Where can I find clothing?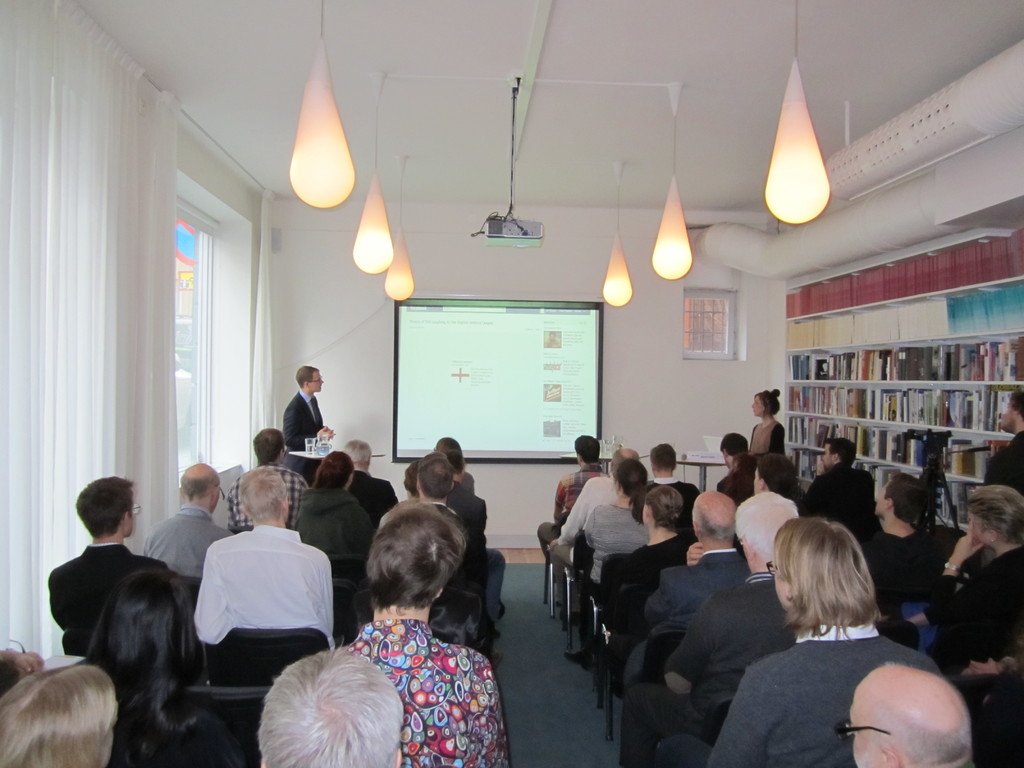
You can find it at box=[277, 384, 322, 467].
